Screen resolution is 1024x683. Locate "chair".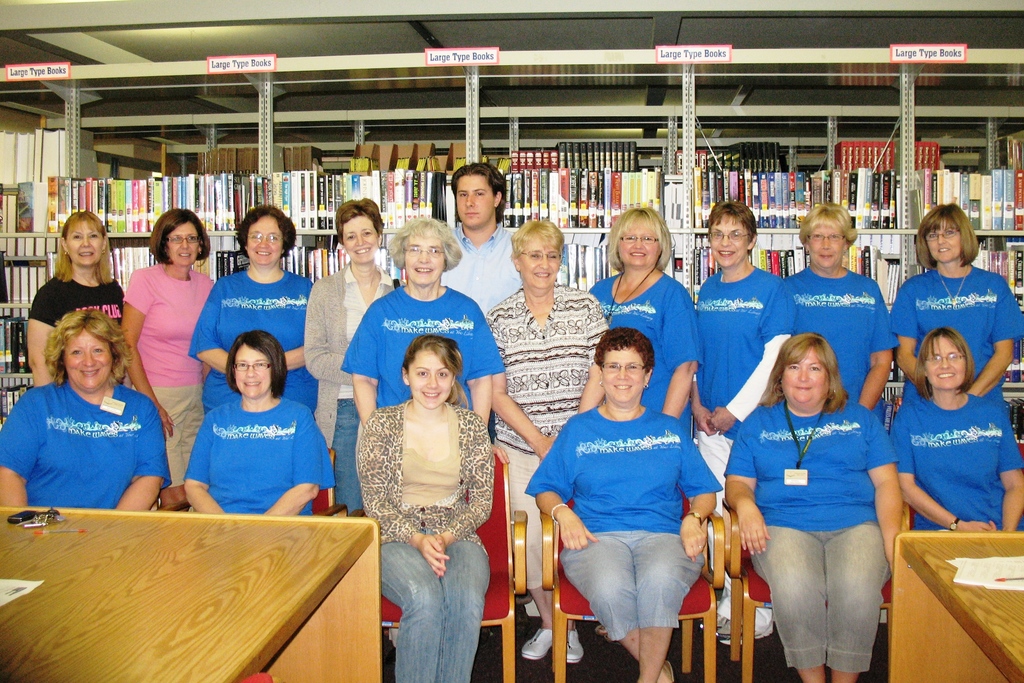
bbox=[539, 441, 726, 682].
